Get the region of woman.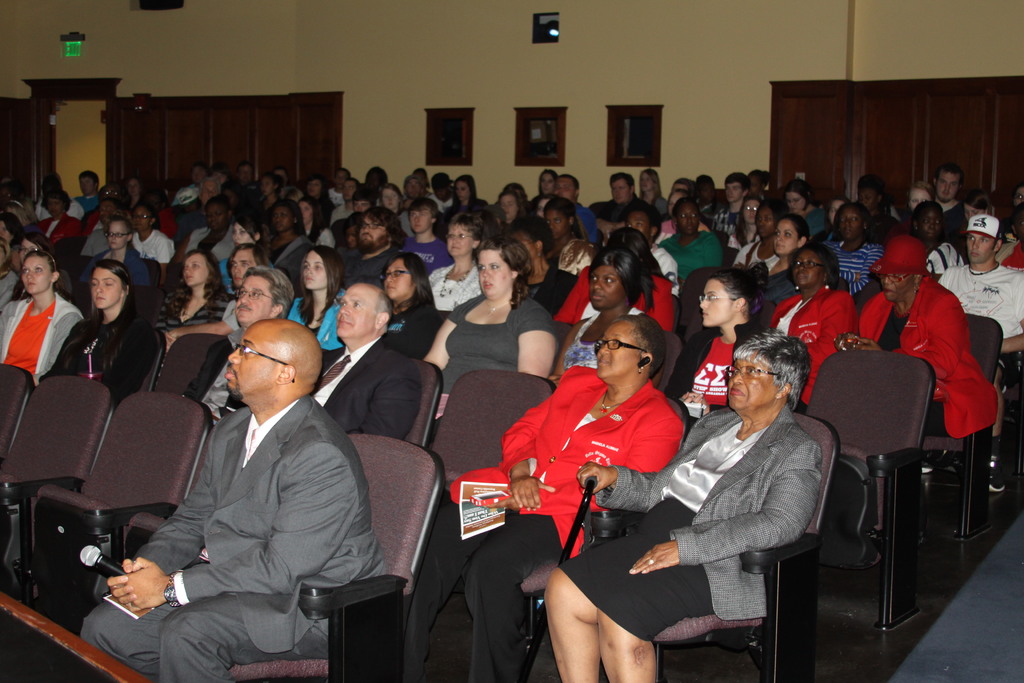
(left=424, top=211, right=485, bottom=314).
